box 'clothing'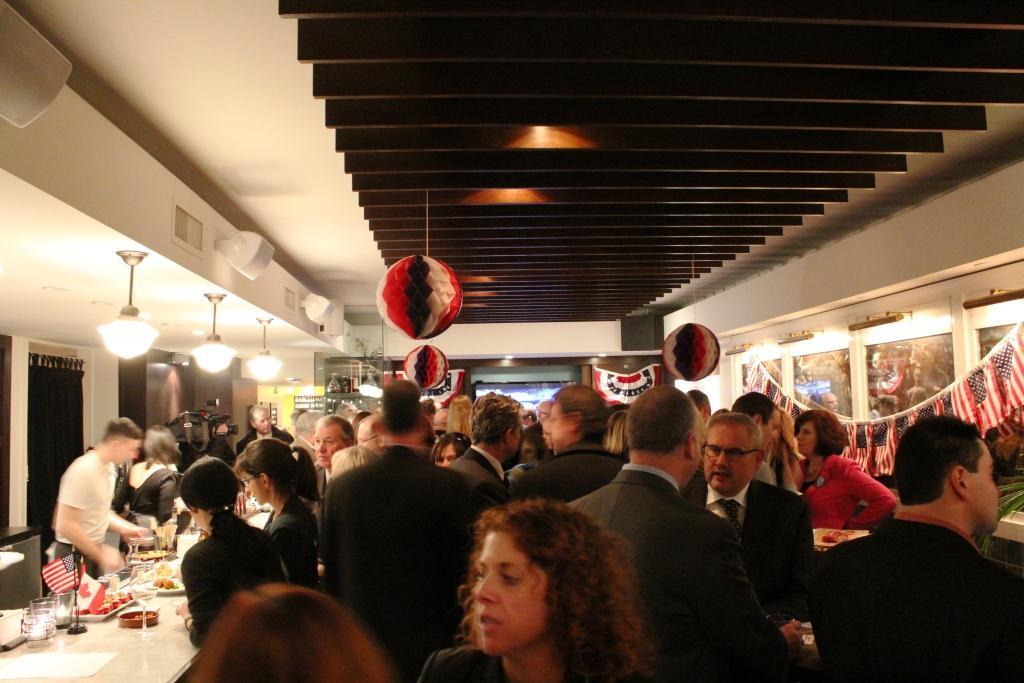
bbox=[319, 453, 469, 650]
